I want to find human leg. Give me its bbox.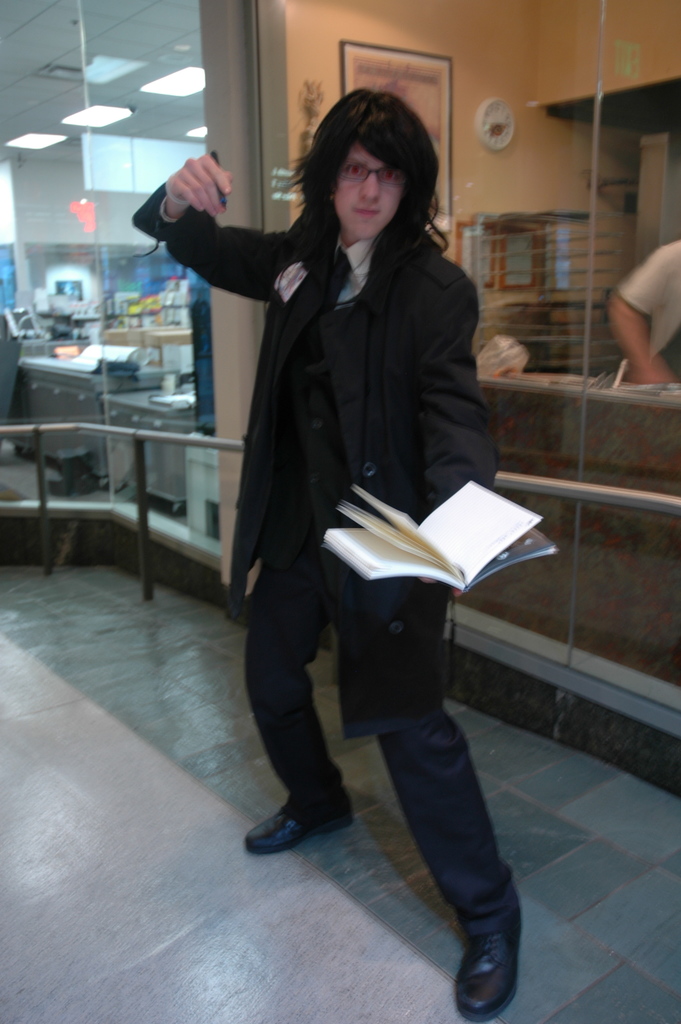
338/581/527/1023.
